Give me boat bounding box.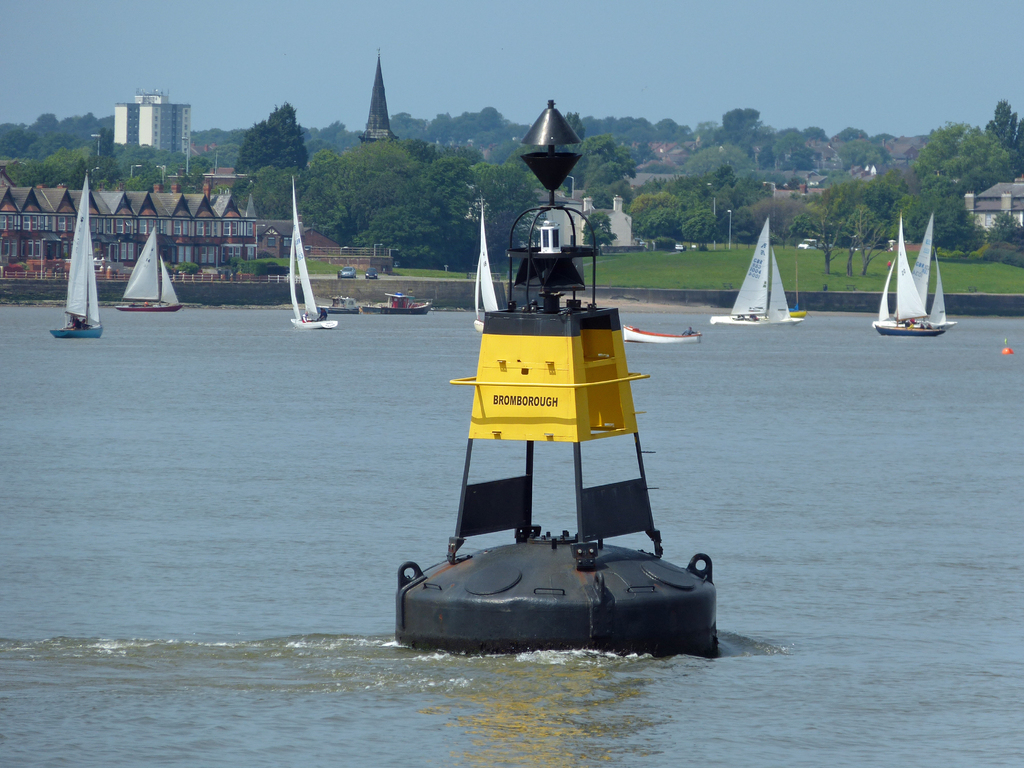
{"x1": 52, "y1": 171, "x2": 105, "y2": 339}.
